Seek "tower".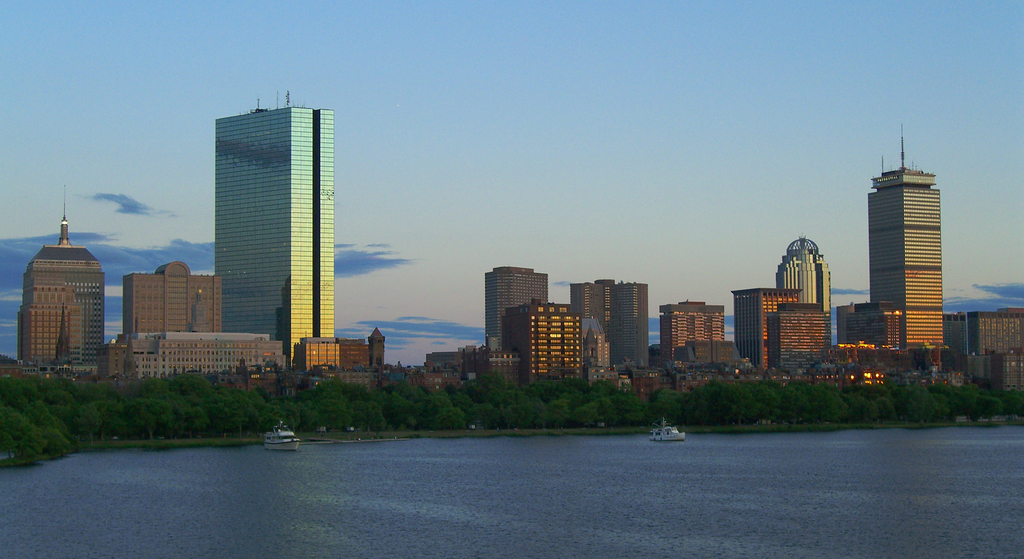
locate(772, 235, 830, 342).
